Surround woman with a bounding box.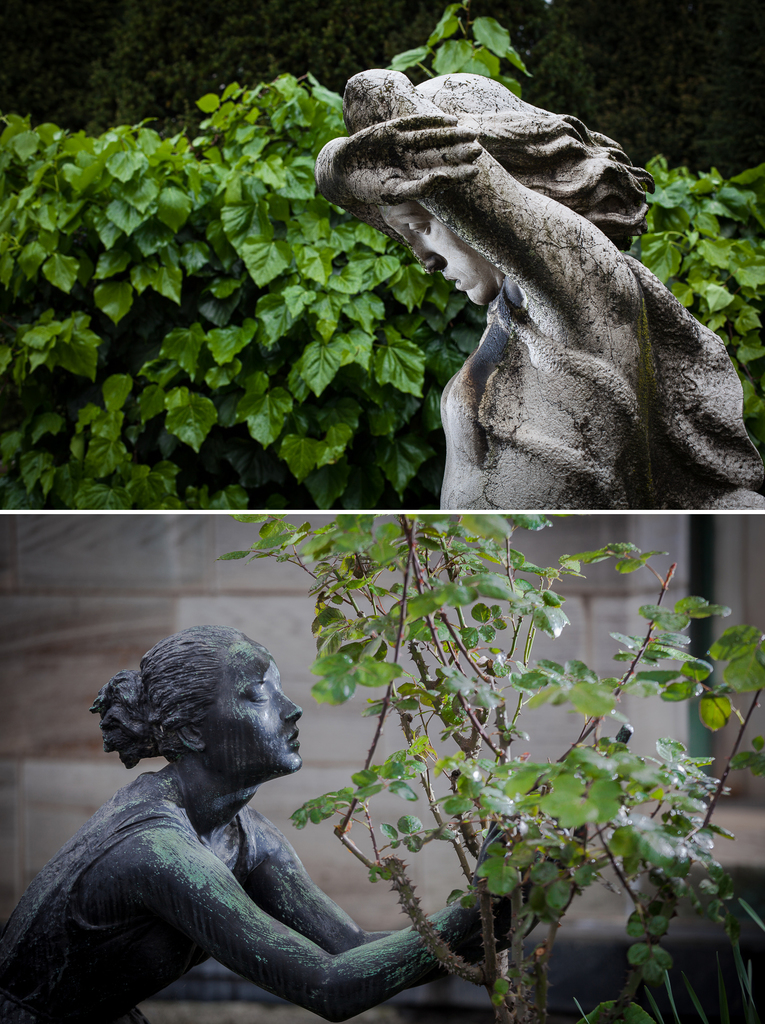
(310, 65, 764, 512).
